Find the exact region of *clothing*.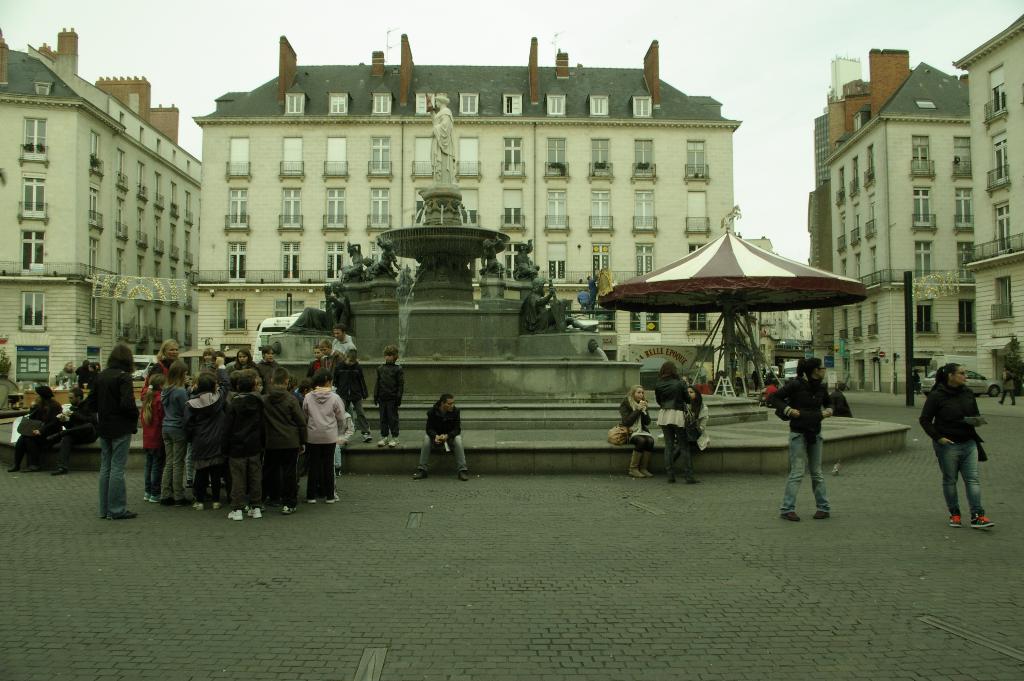
Exact region: bbox=(374, 356, 407, 434).
